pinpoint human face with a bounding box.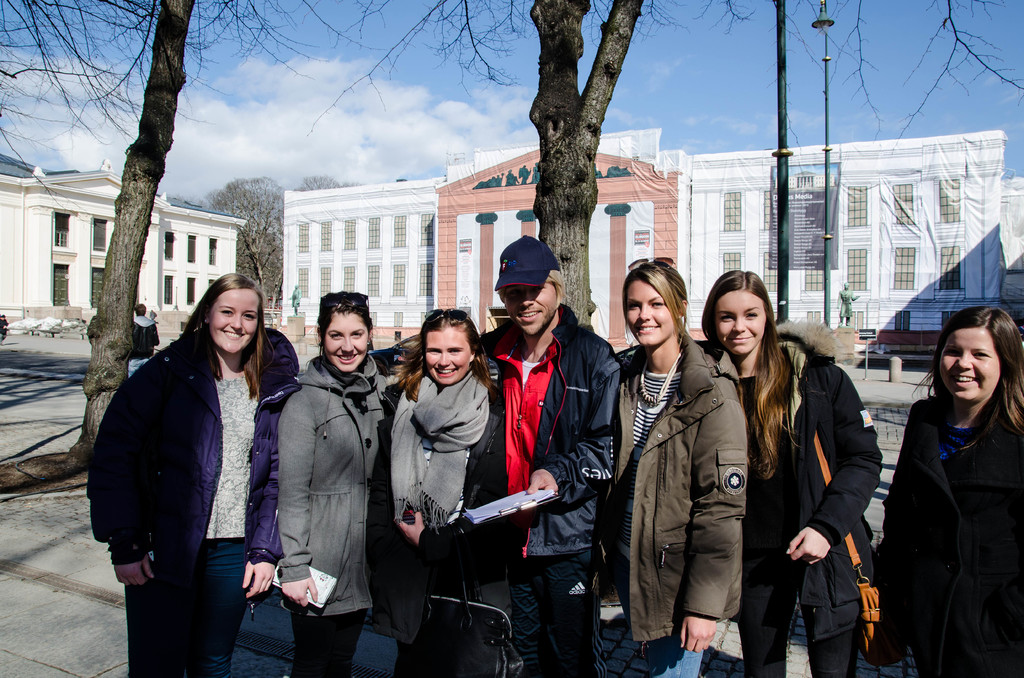
(714, 291, 766, 357).
